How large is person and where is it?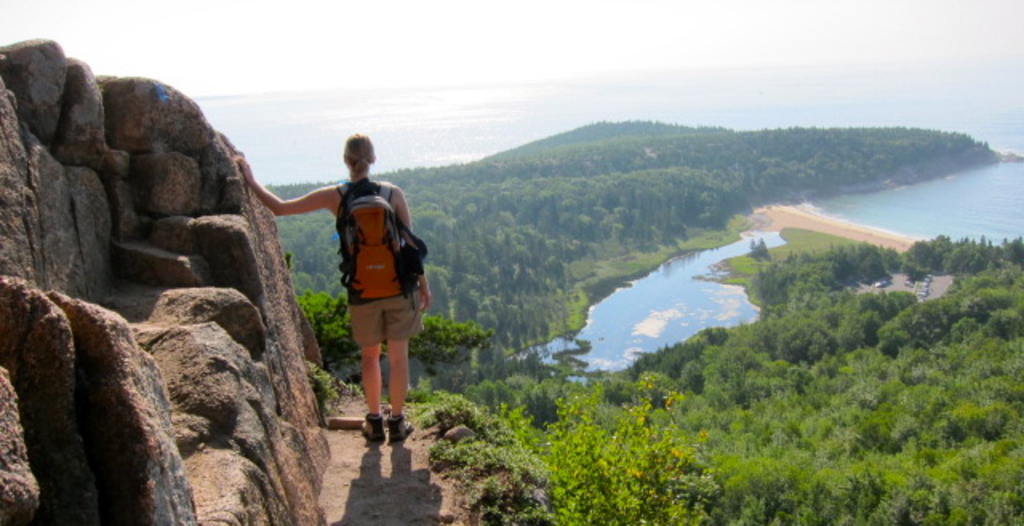
Bounding box: box(227, 133, 434, 435).
